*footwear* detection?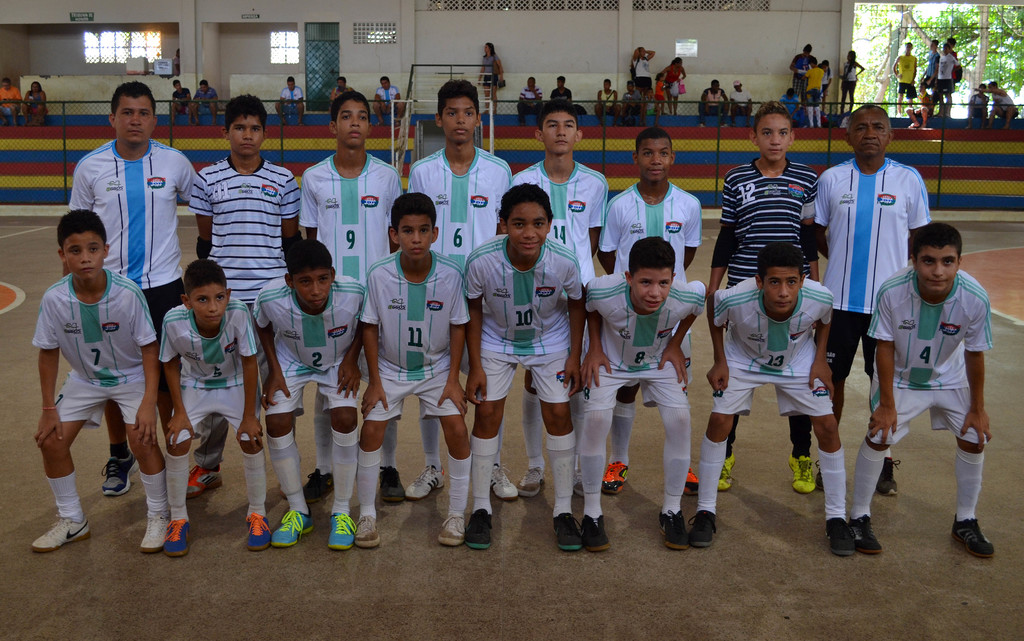
(left=493, top=467, right=523, bottom=500)
